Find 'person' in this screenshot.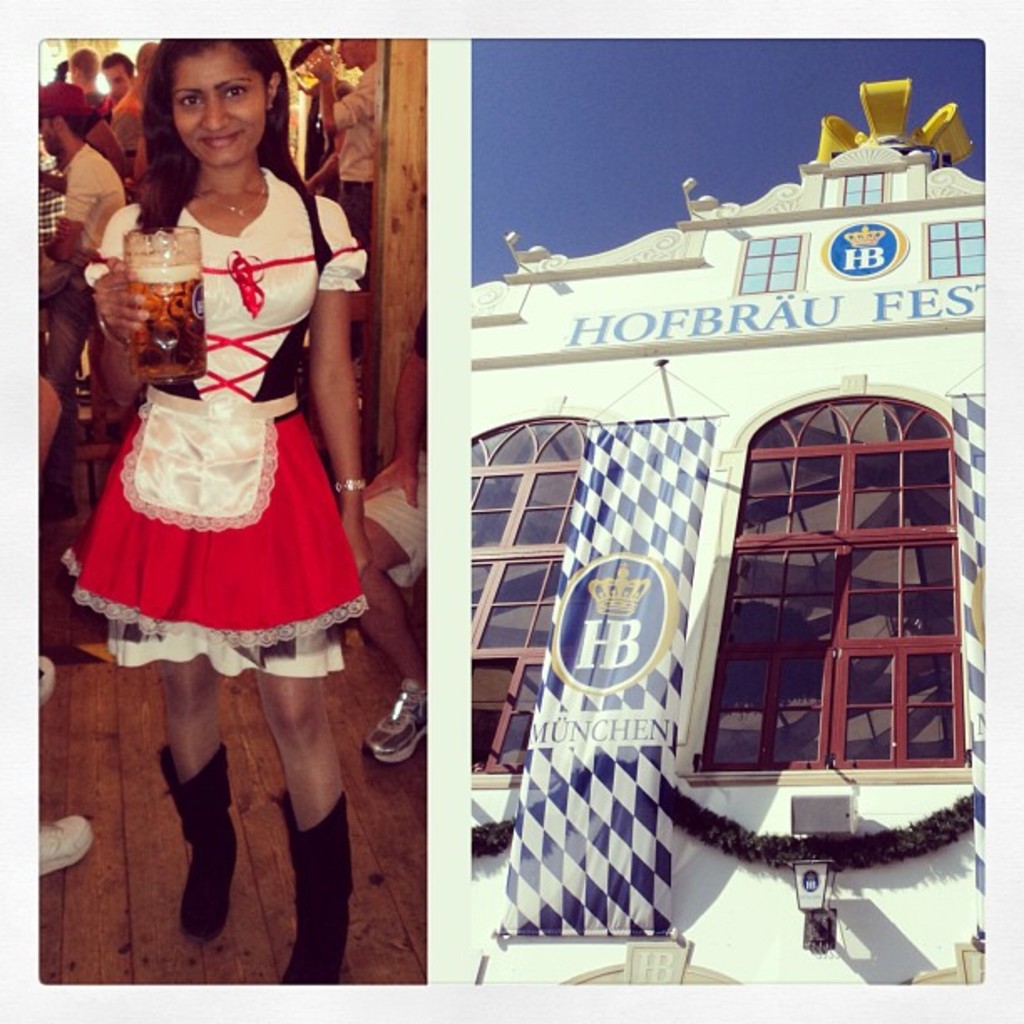
The bounding box for 'person' is detection(57, 32, 375, 991).
